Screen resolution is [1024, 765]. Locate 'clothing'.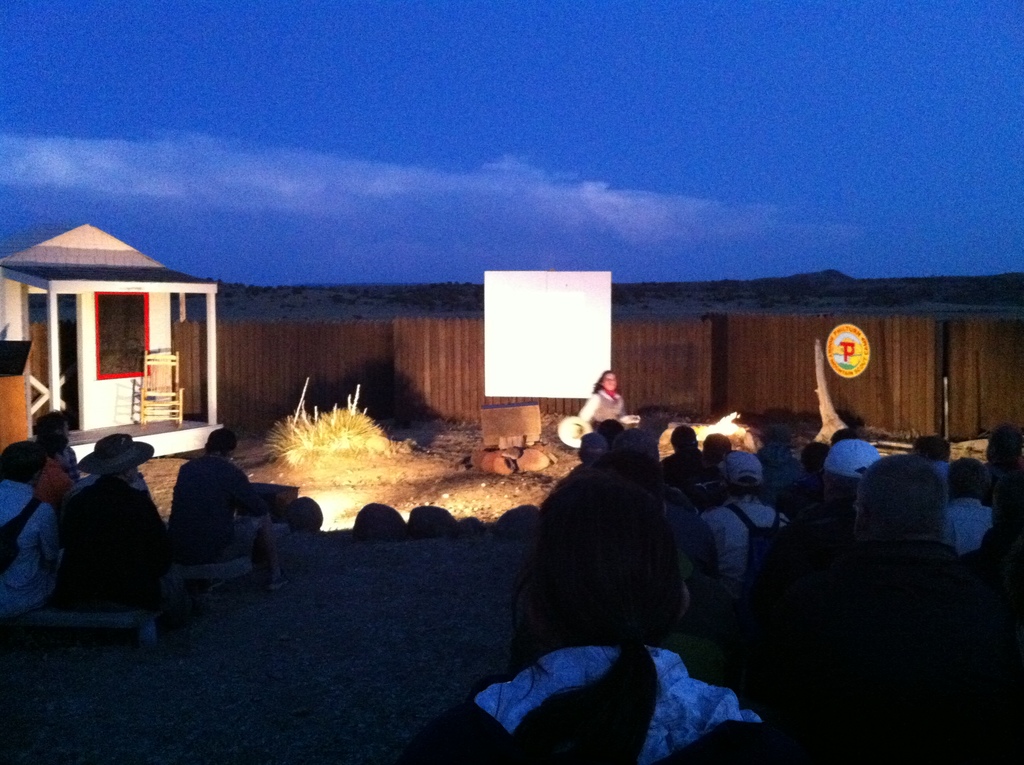
51:474:168:622.
